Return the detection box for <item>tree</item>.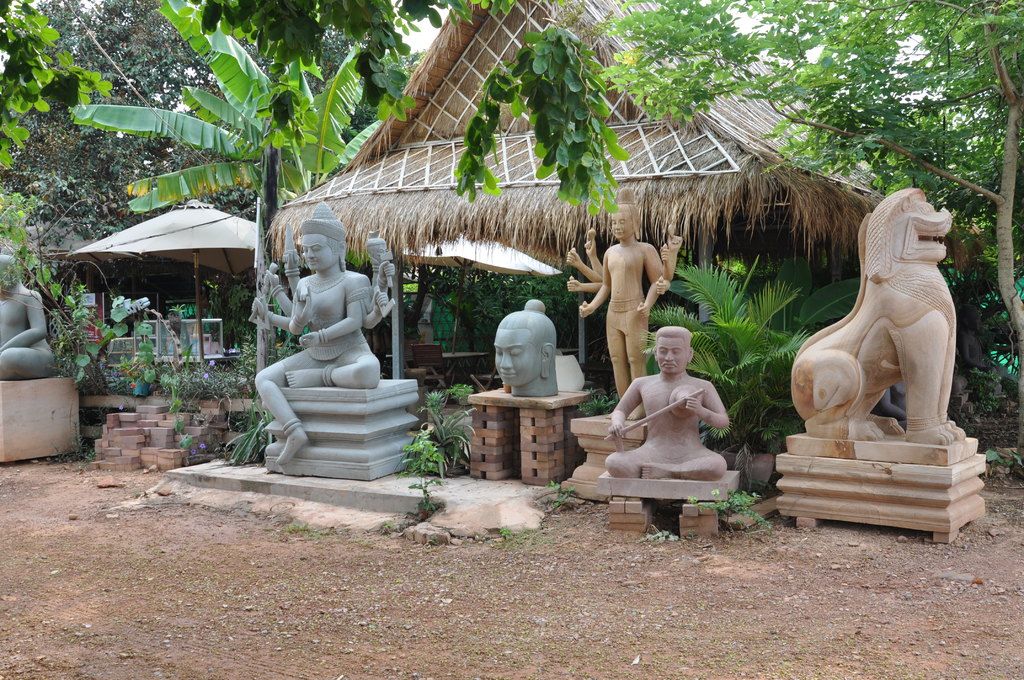
locate(77, 0, 538, 318).
